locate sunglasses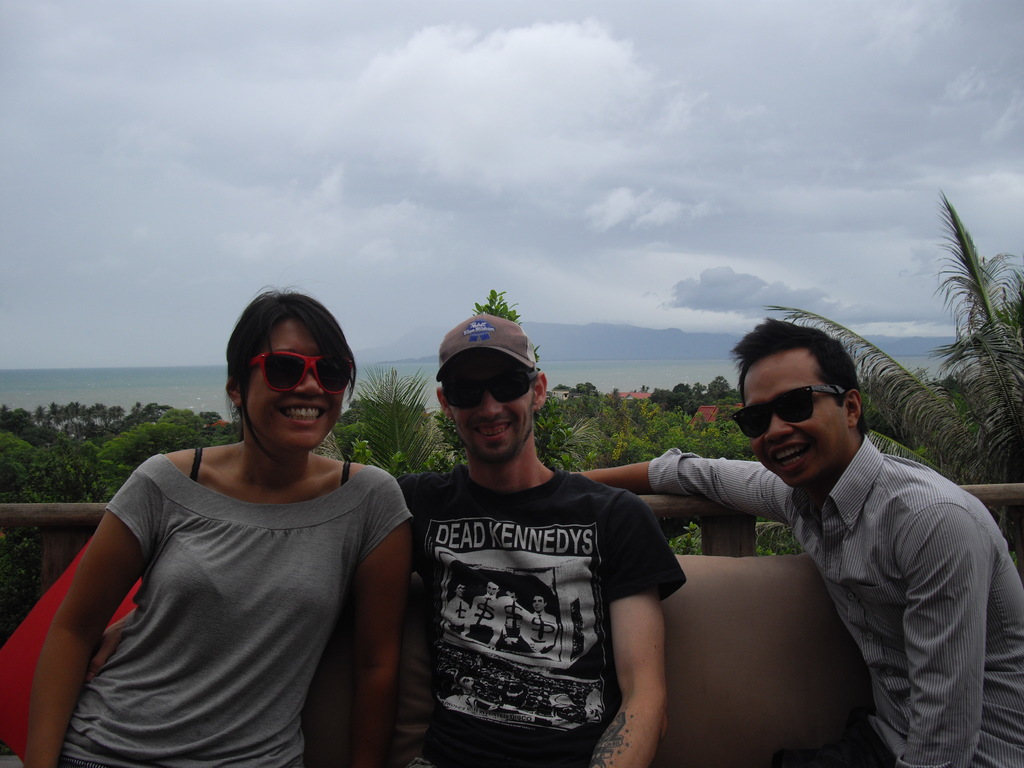
box(728, 382, 847, 438)
